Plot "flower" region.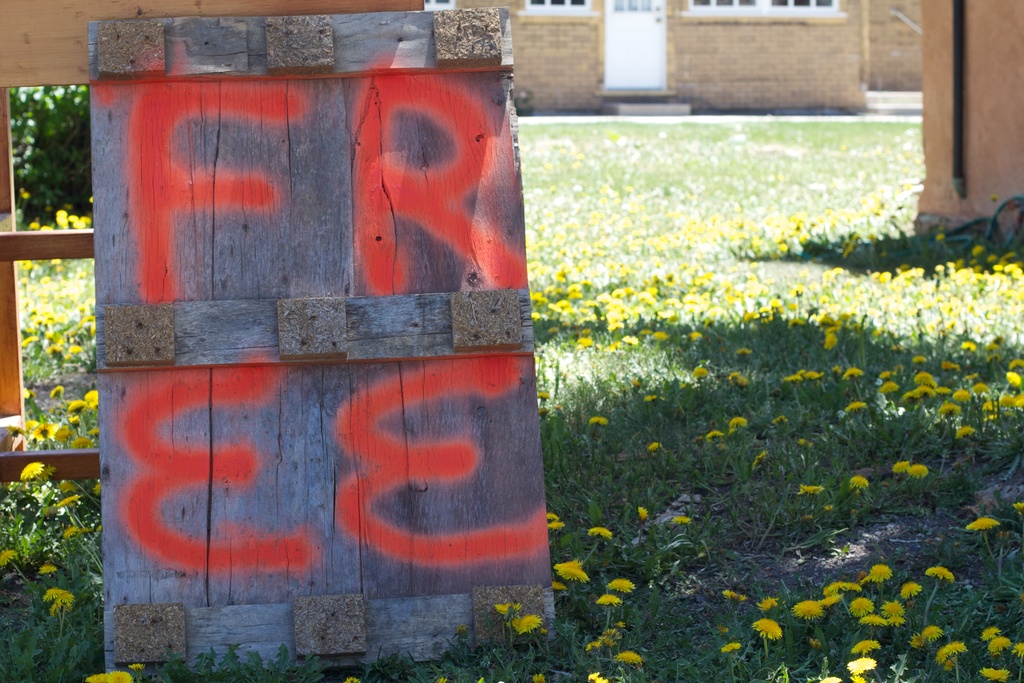
Plotted at 926 563 950 582.
